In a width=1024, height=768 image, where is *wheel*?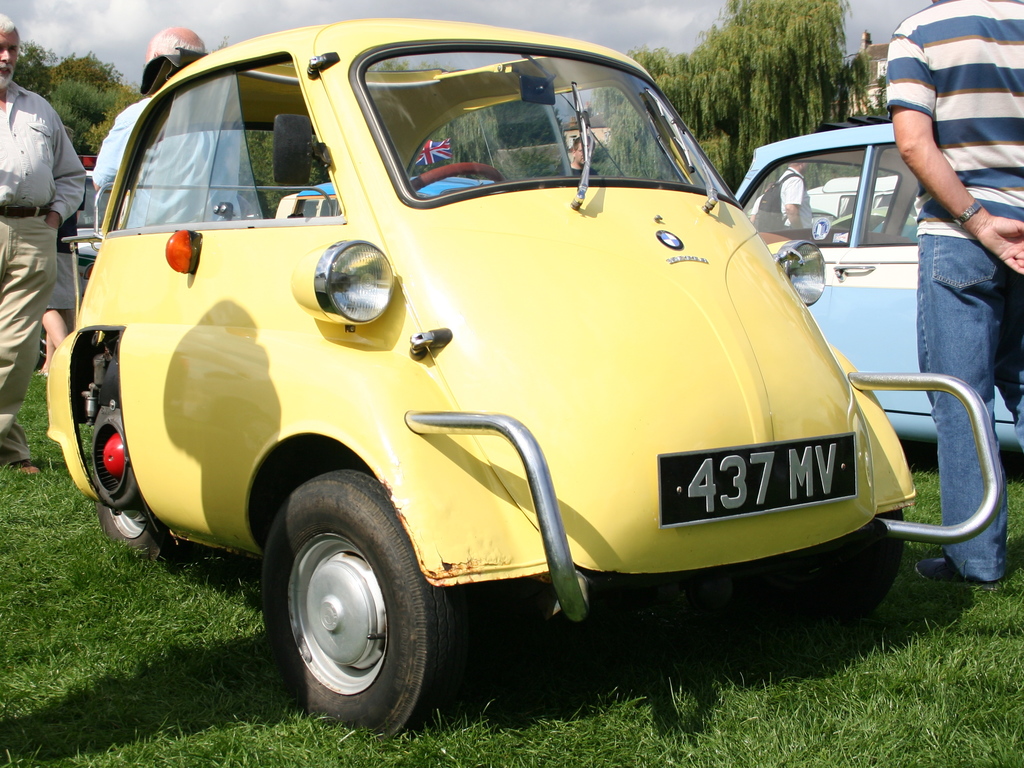
bbox=(90, 499, 195, 573).
